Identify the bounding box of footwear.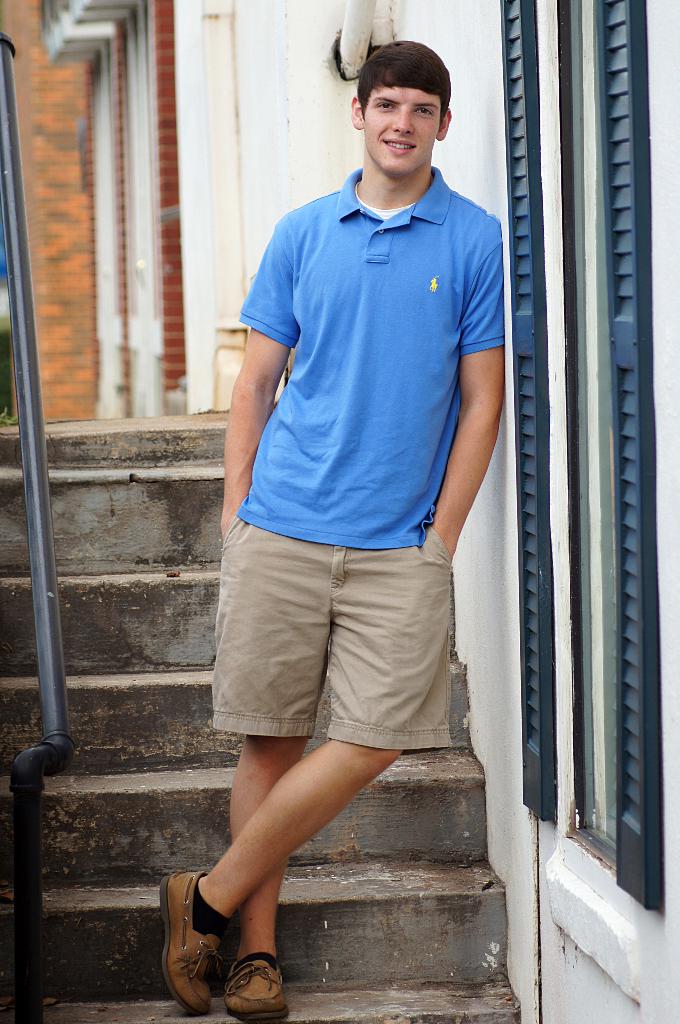
159/874/203/1014.
